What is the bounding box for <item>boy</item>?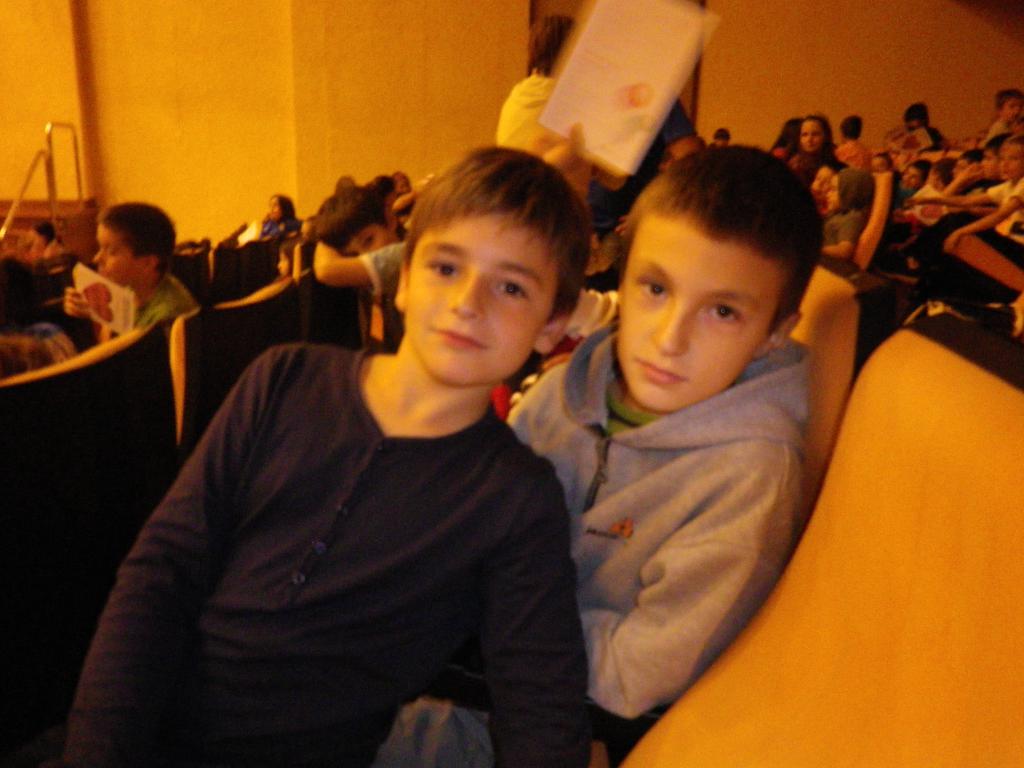
<box>67,200,210,347</box>.
